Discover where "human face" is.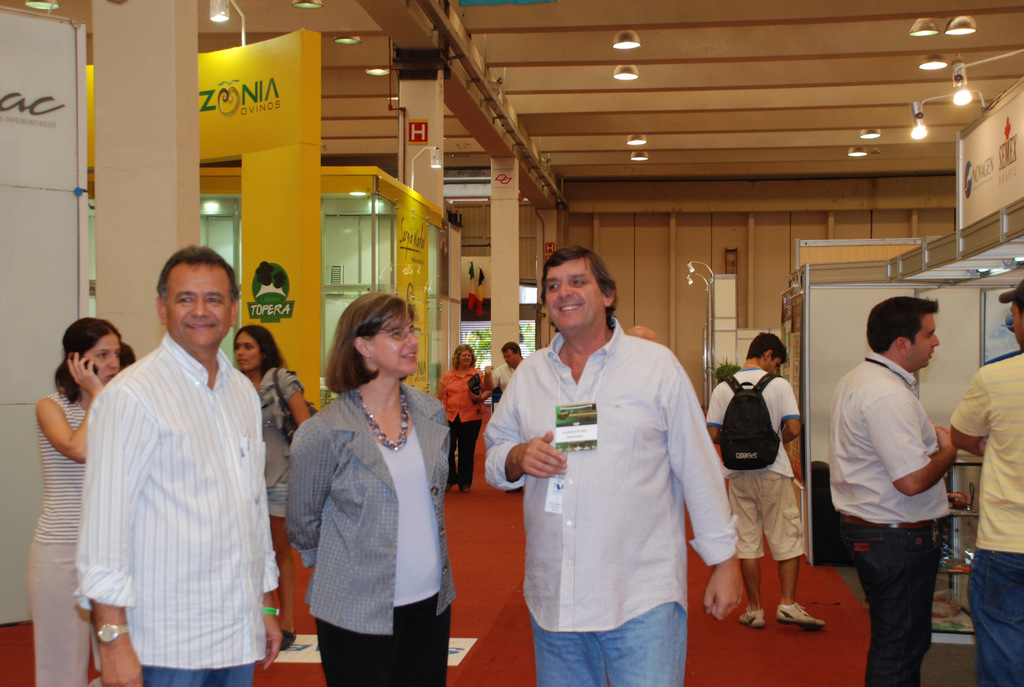
Discovered at (458, 345, 474, 366).
